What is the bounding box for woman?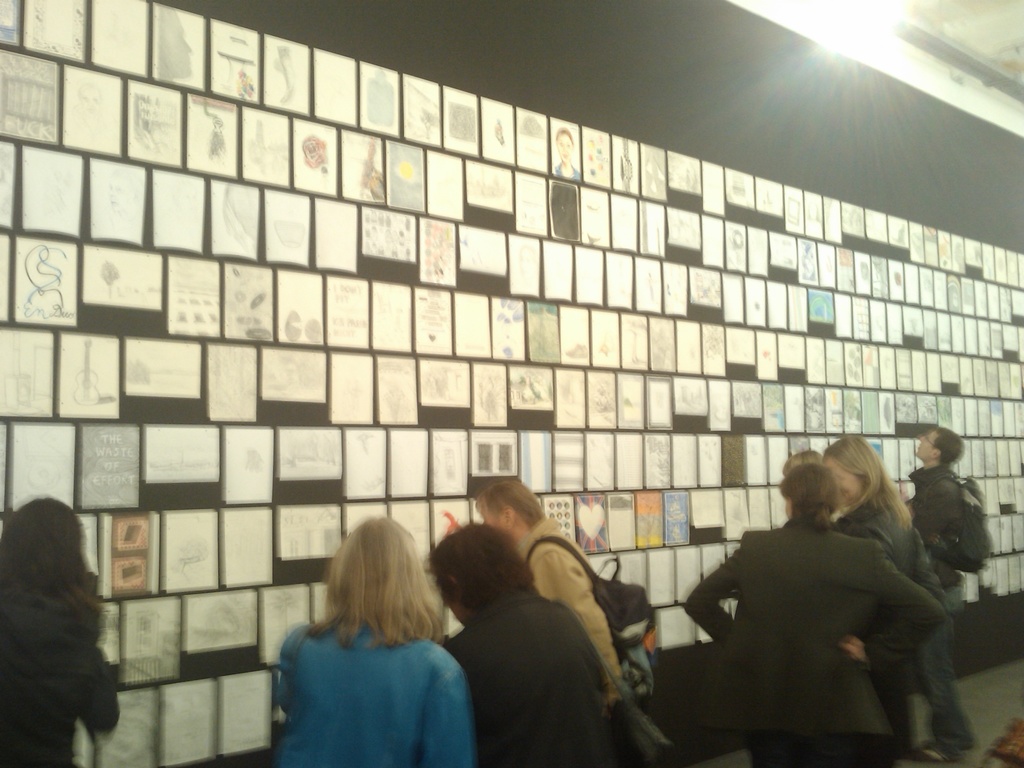
box=[821, 435, 939, 767].
